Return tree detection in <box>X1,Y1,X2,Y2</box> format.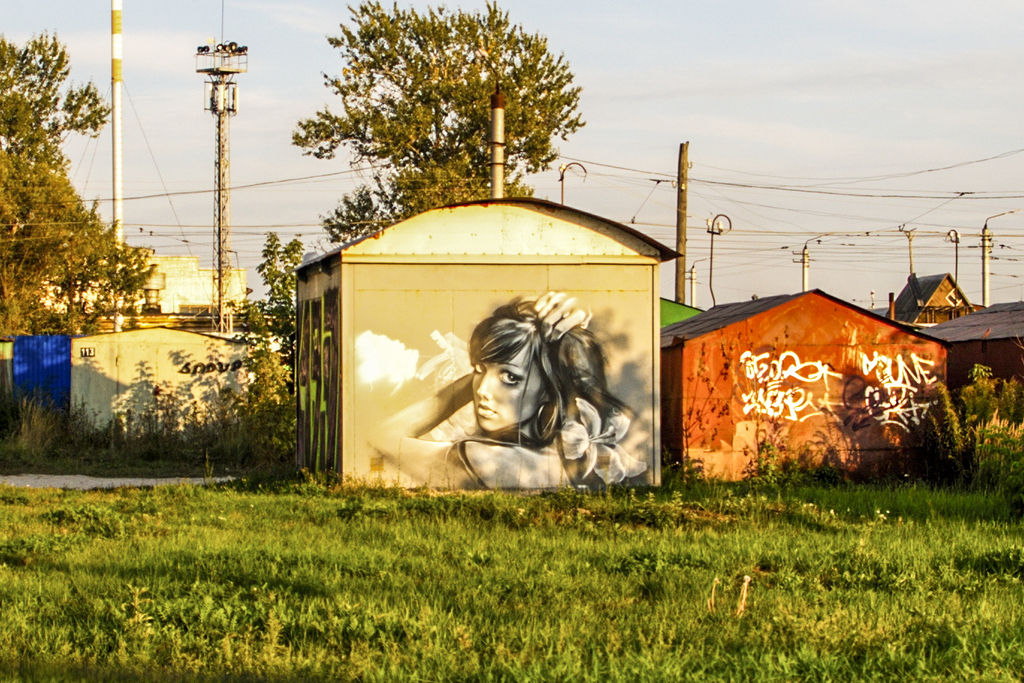
<box>295,0,589,251</box>.
